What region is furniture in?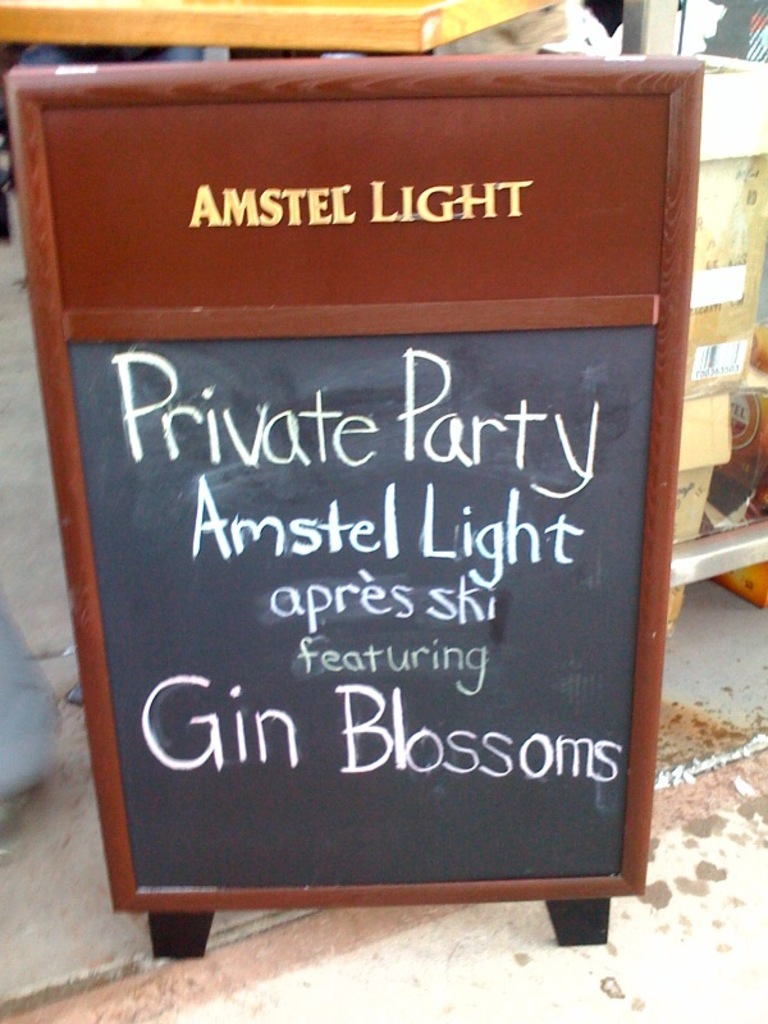
box(0, 0, 558, 56).
